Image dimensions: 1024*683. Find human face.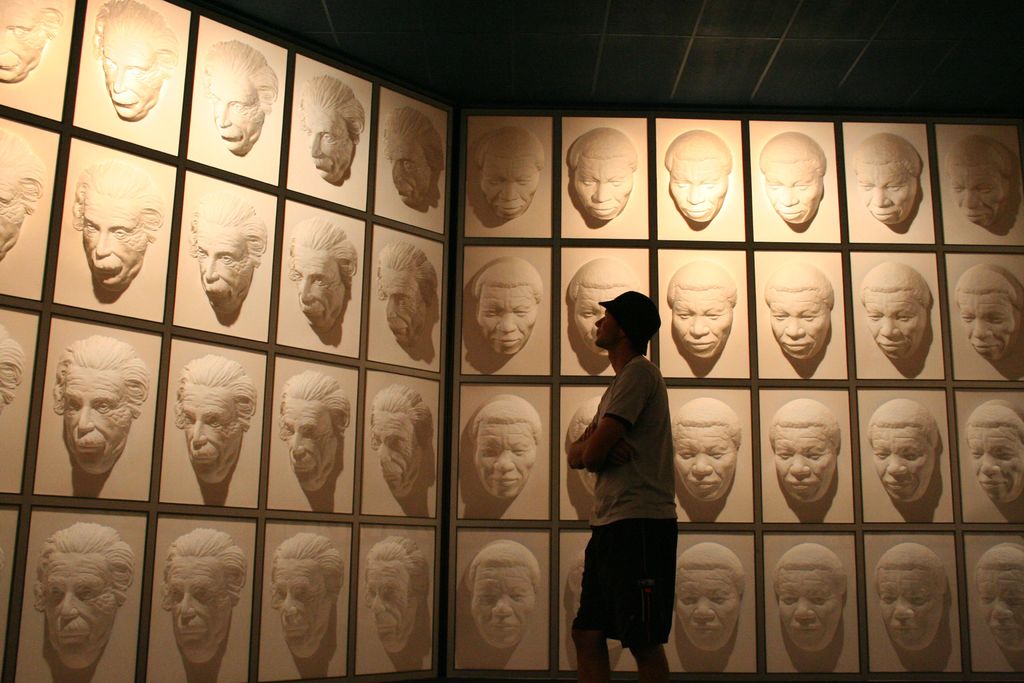
rect(956, 293, 1023, 358).
